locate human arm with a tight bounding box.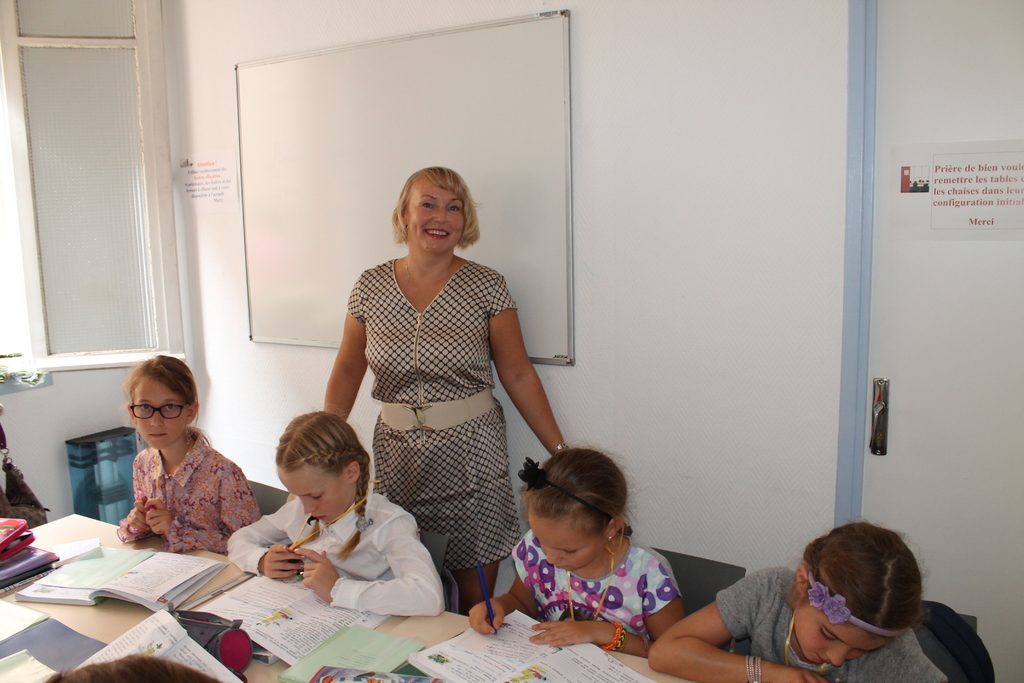
bbox=[222, 502, 307, 585].
